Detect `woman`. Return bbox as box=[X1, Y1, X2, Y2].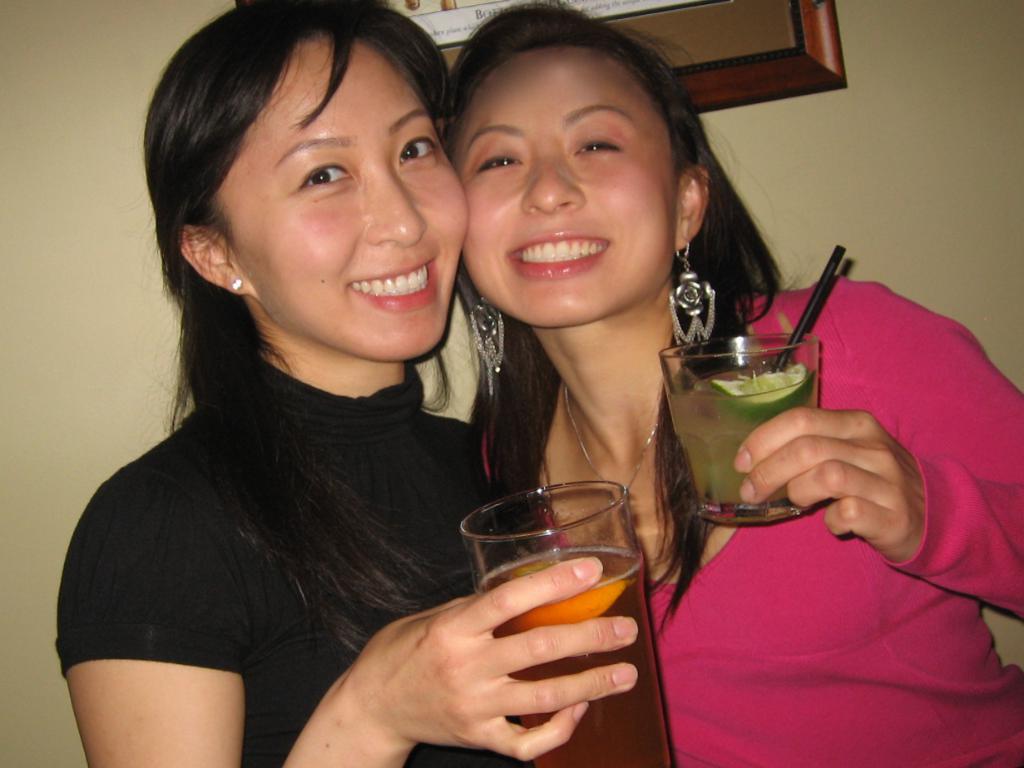
box=[52, 2, 532, 766].
